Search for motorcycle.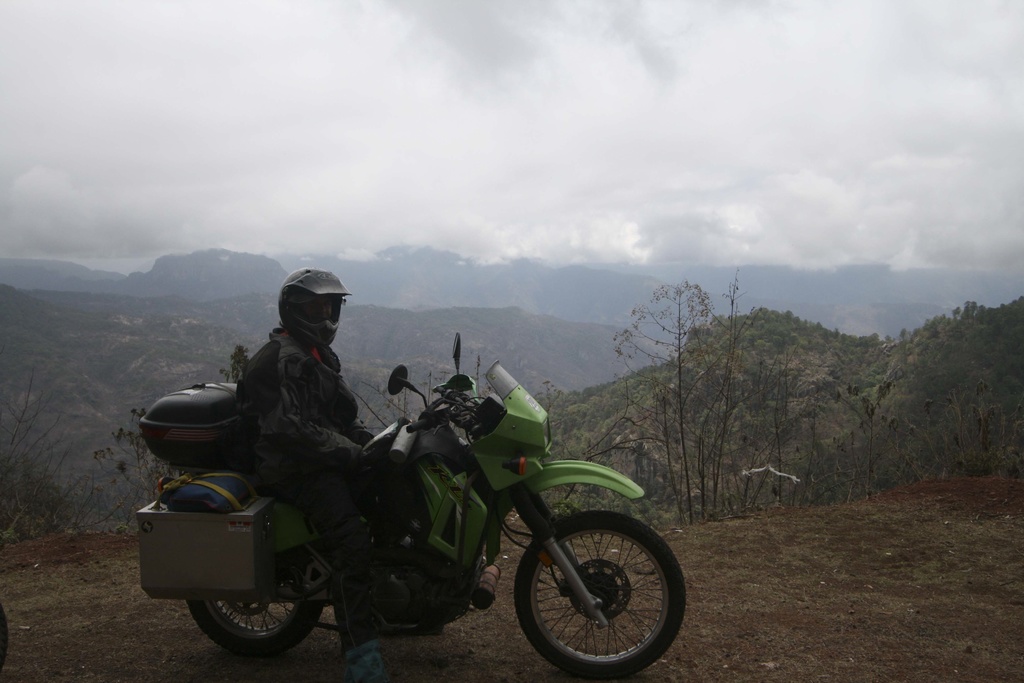
Found at (134,335,688,682).
